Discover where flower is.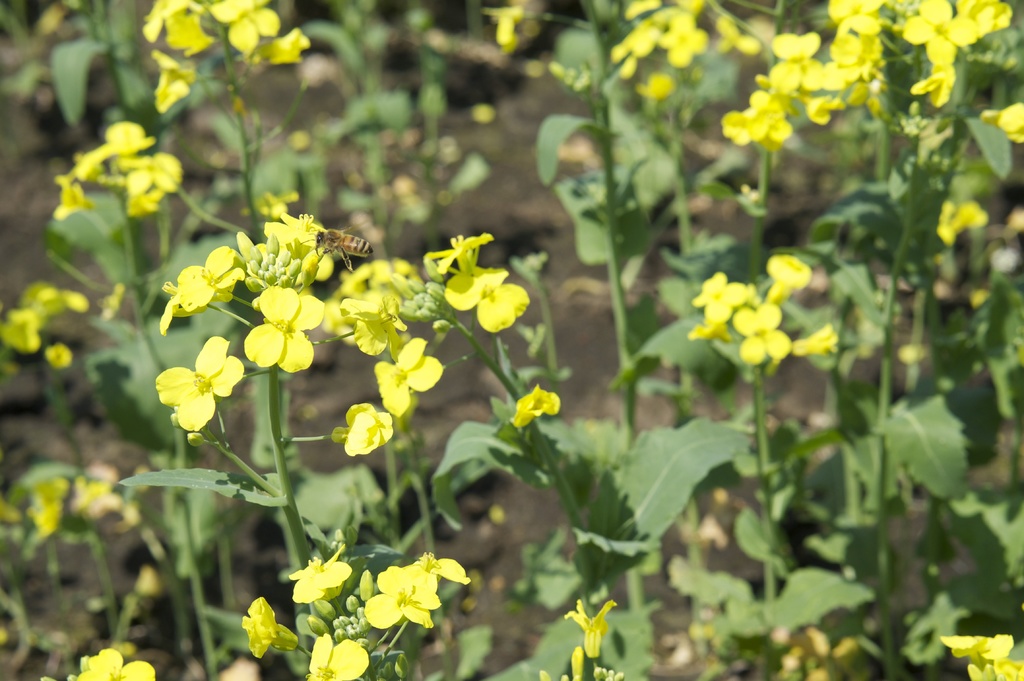
Discovered at detection(157, 334, 238, 427).
